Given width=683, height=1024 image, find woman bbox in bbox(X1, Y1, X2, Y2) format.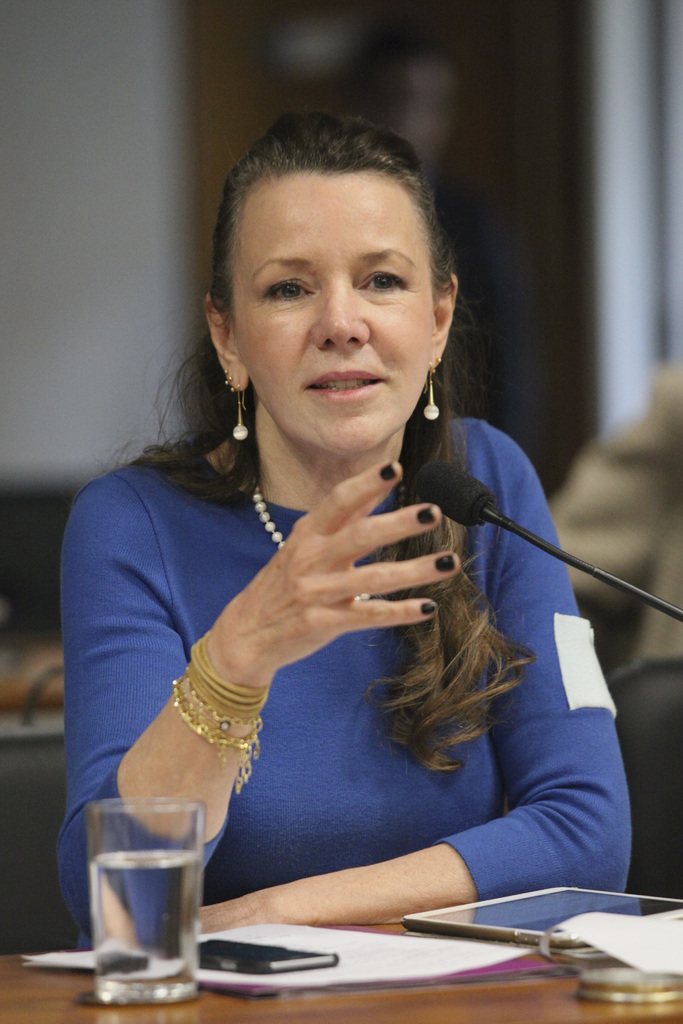
bbox(65, 129, 635, 1018).
